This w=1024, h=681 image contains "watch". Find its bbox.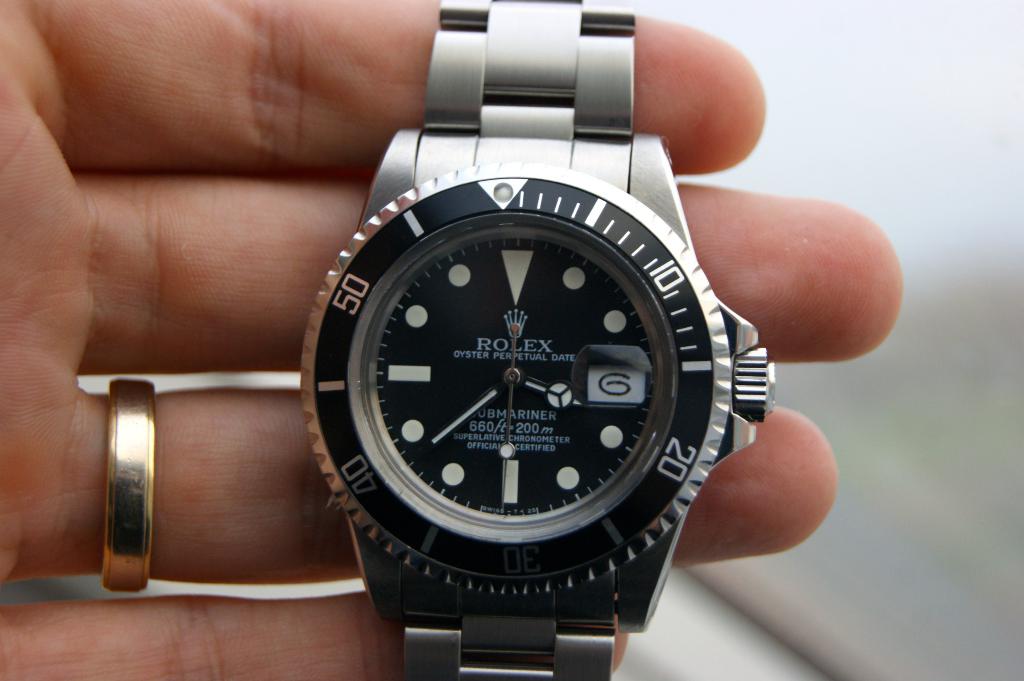
rect(301, 0, 777, 680).
